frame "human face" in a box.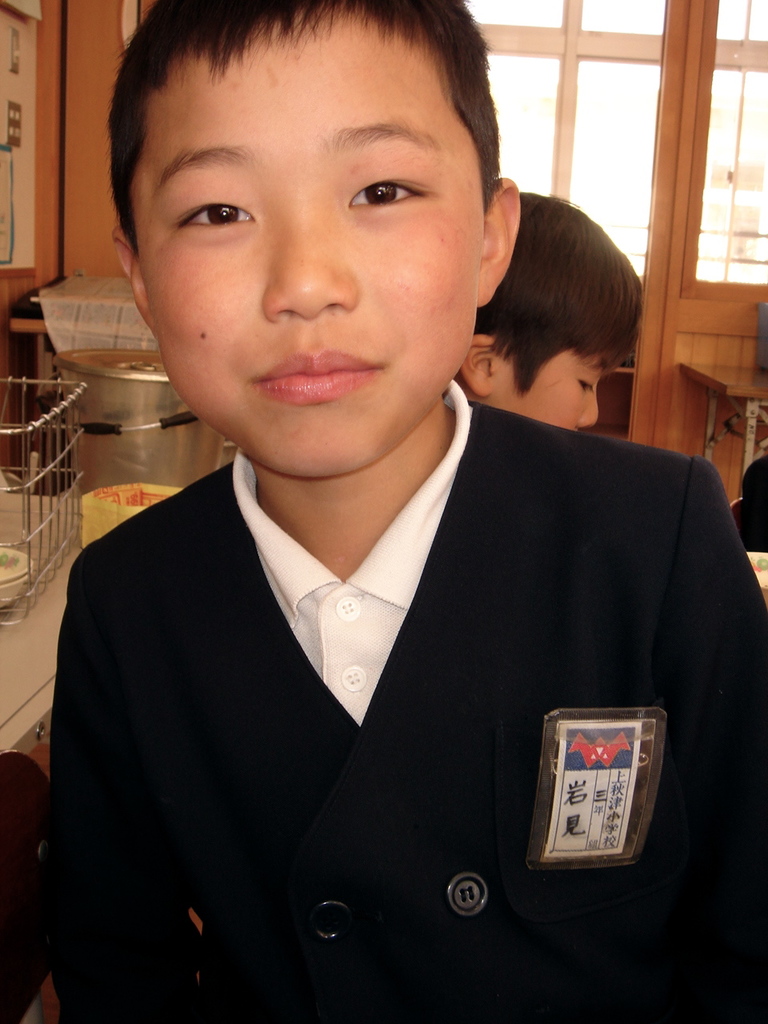
<region>506, 342, 619, 430</region>.
